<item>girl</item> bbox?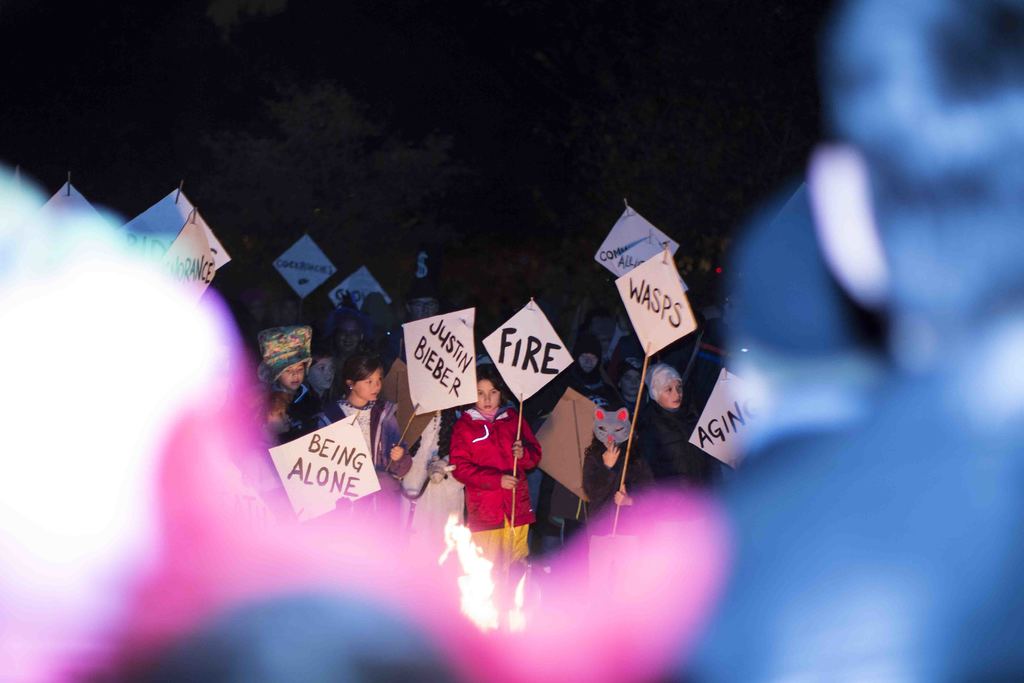
316,362,413,538
